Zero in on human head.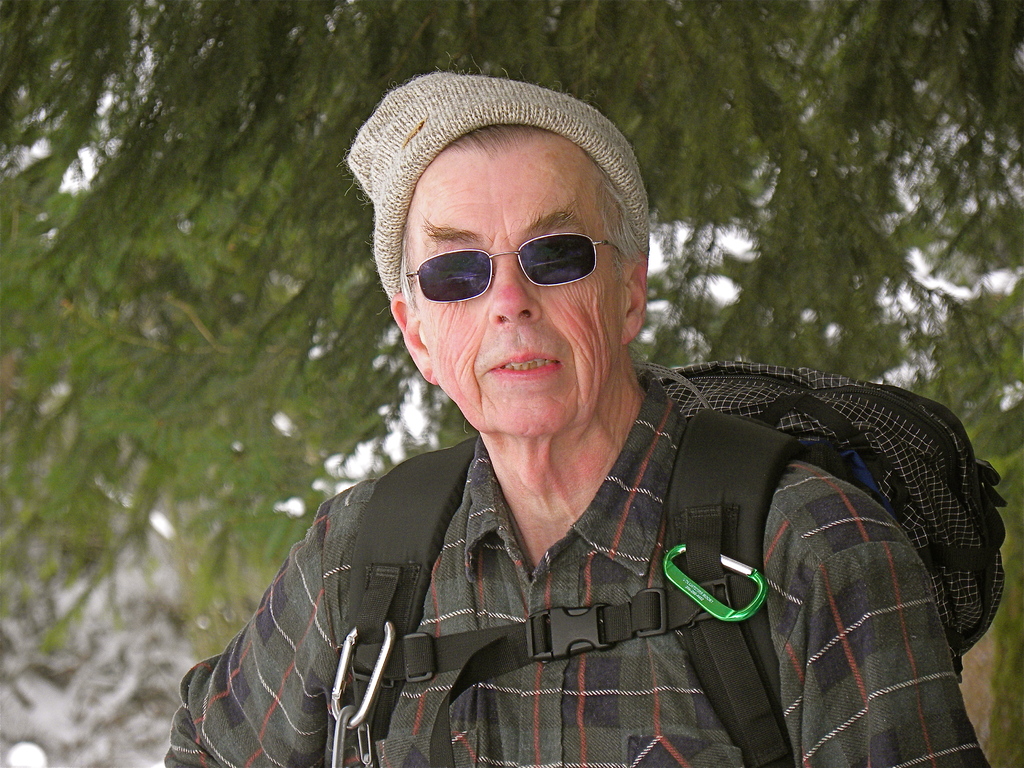
Zeroed in: [x1=355, y1=74, x2=655, y2=446].
